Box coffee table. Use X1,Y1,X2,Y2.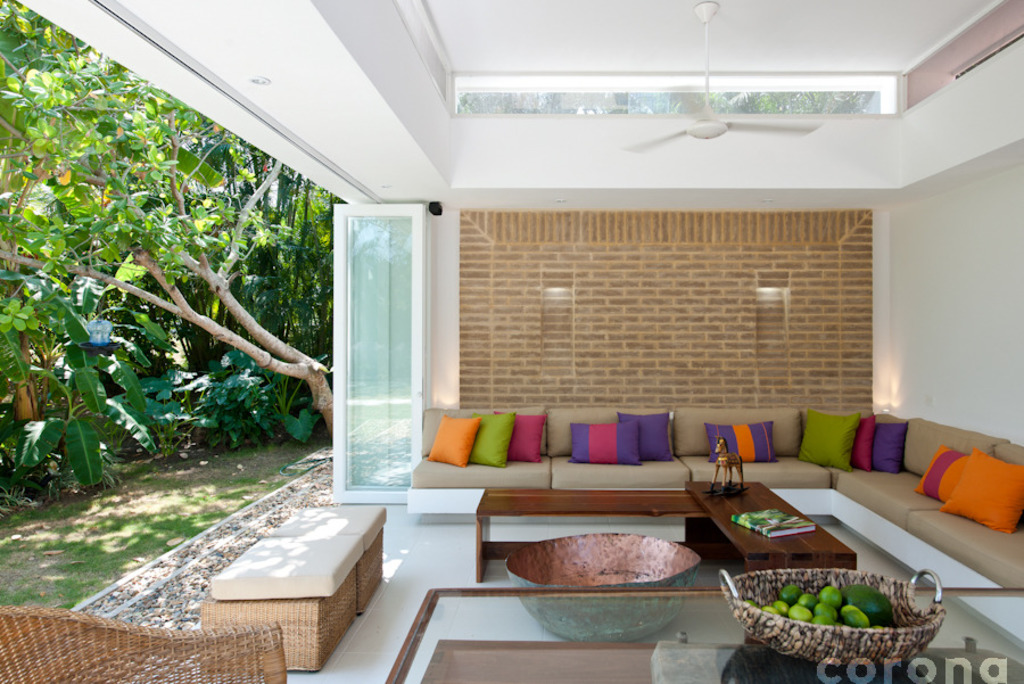
688,481,859,571.
